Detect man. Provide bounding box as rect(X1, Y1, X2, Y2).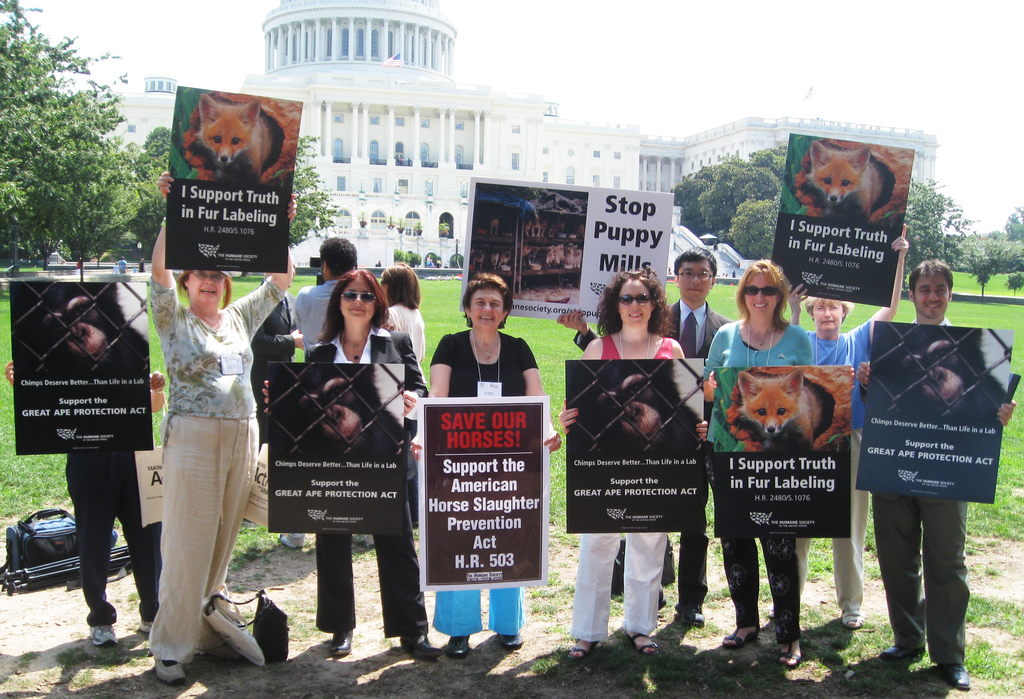
rect(551, 246, 741, 627).
